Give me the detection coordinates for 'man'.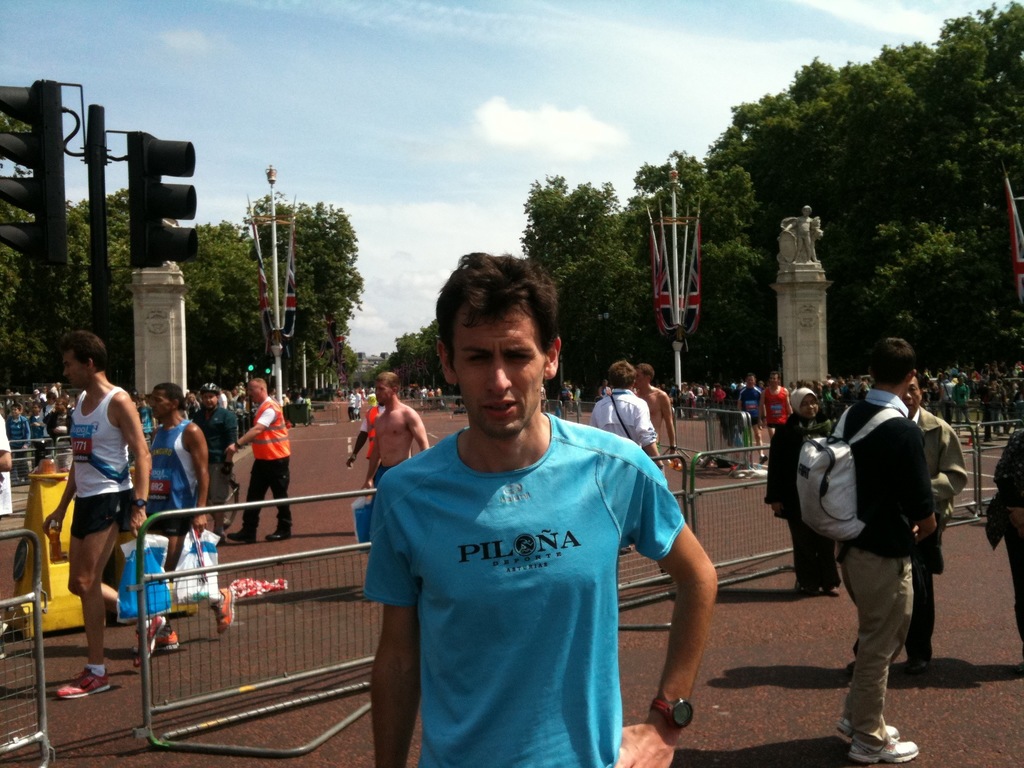
<region>812, 339, 943, 767</region>.
